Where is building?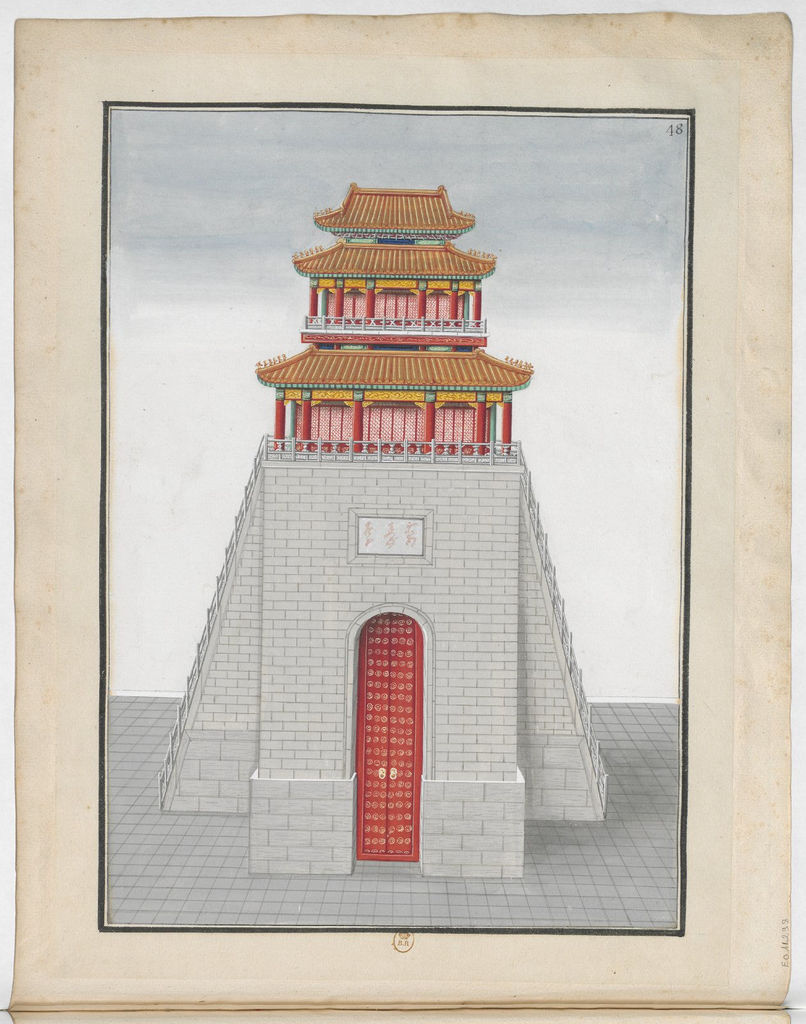
Rect(147, 173, 612, 895).
